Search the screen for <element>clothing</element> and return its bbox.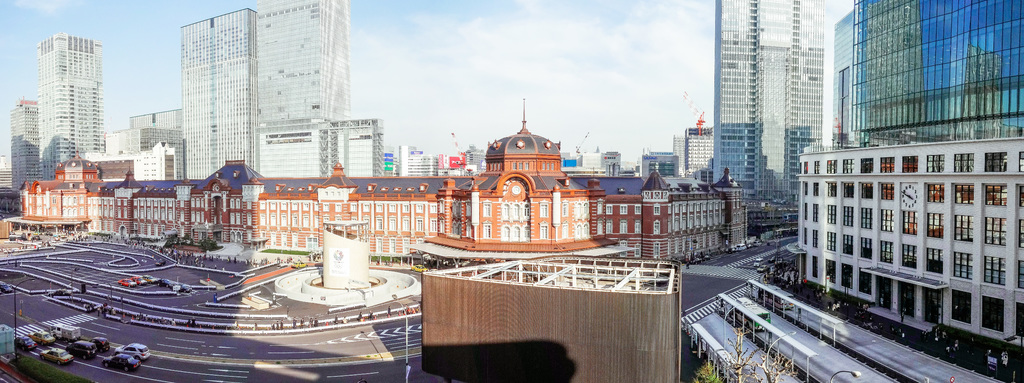
Found: {"left": 189, "top": 314, "right": 198, "bottom": 332}.
